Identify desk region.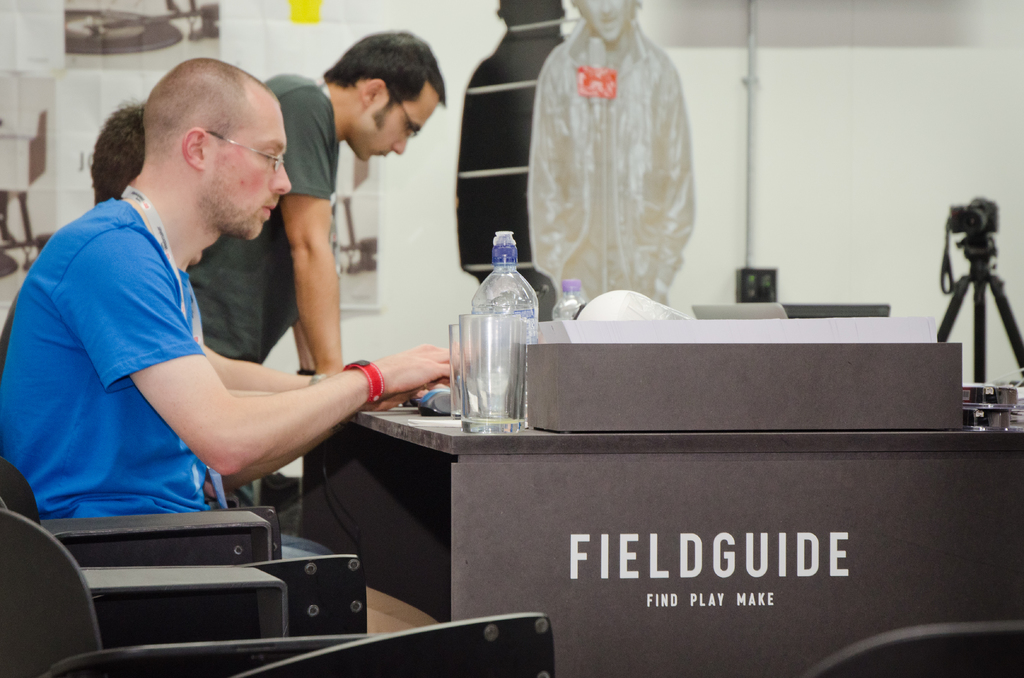
Region: (x1=288, y1=380, x2=1023, y2=677).
